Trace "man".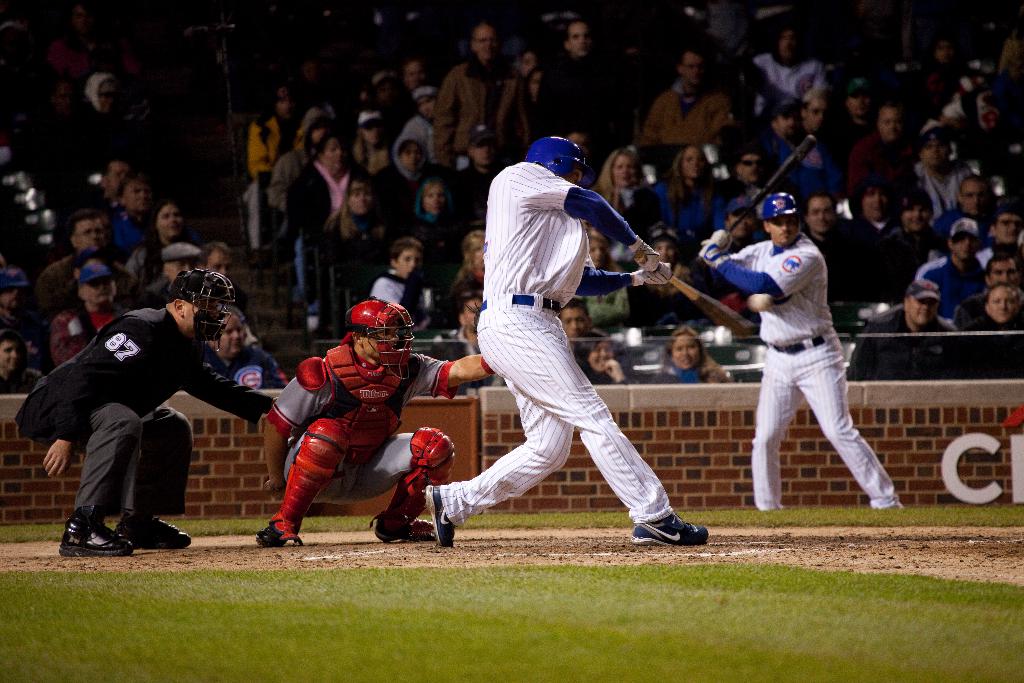
Traced to box=[833, 77, 898, 149].
